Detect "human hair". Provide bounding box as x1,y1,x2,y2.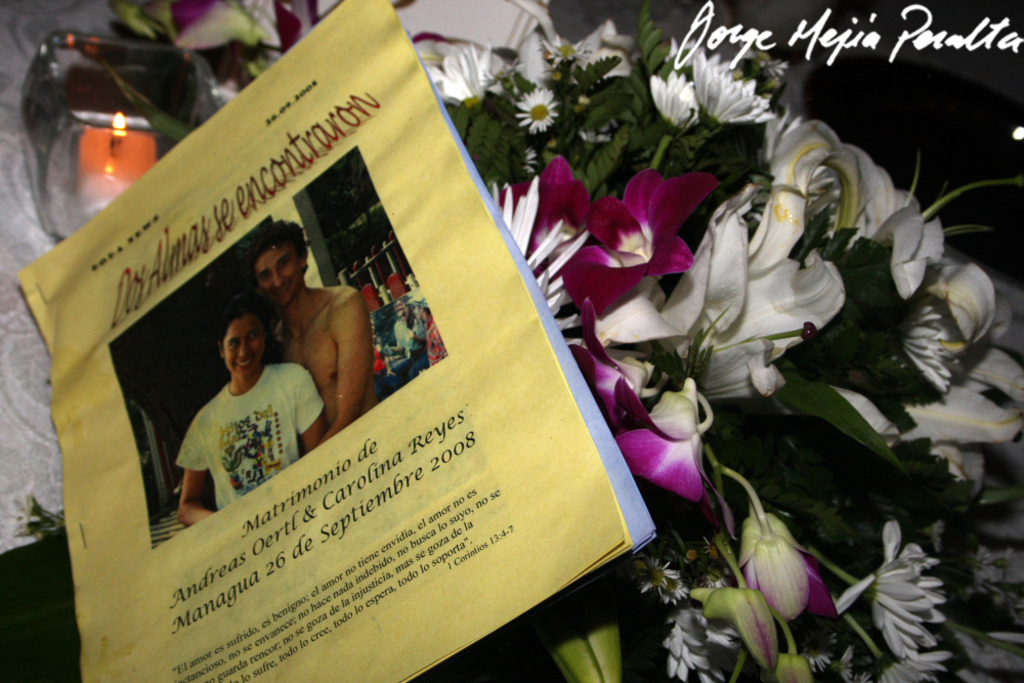
218,305,279,366.
